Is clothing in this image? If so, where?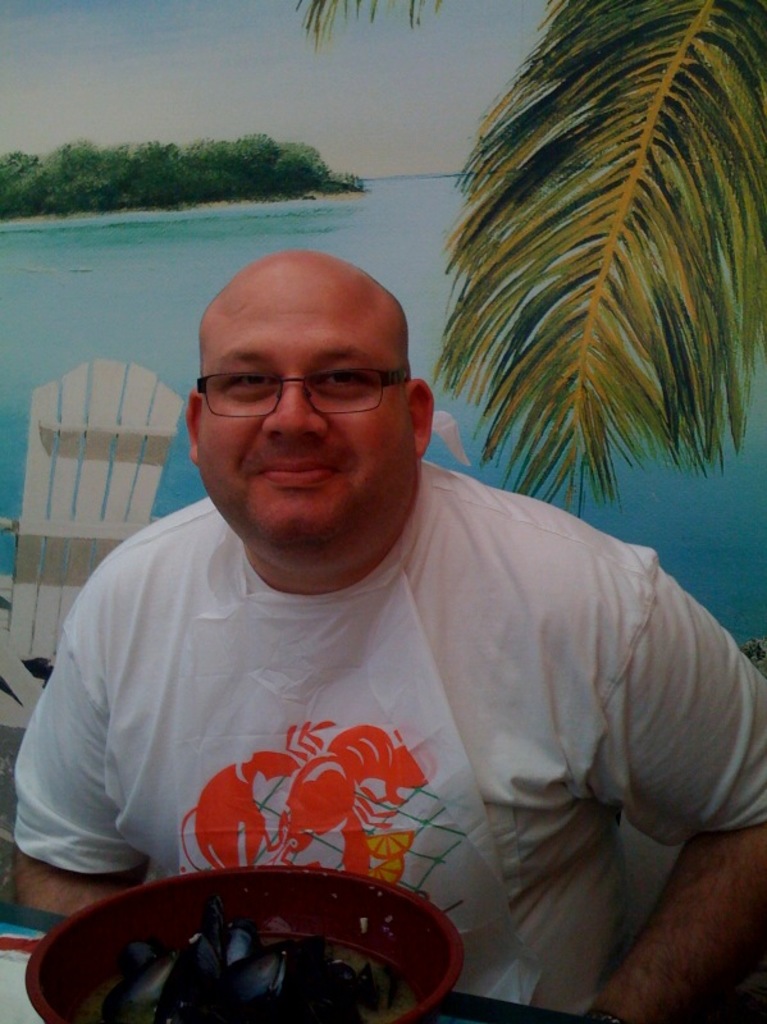
Yes, at [left=19, top=447, right=766, bottom=1023].
